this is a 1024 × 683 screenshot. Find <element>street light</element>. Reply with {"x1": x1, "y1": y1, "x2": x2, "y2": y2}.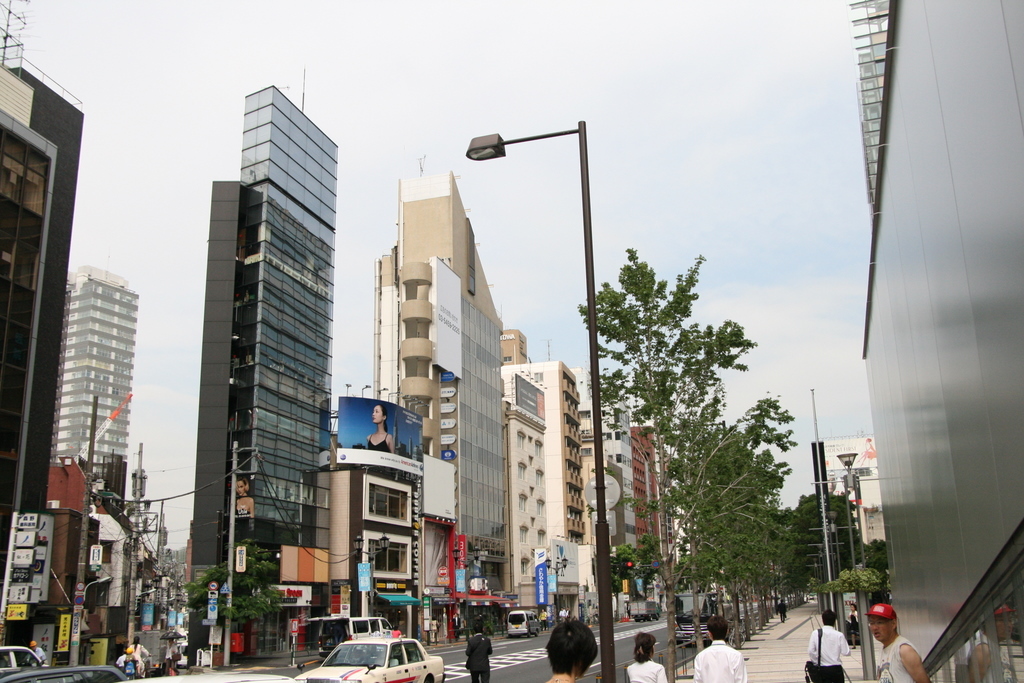
{"x1": 834, "y1": 449, "x2": 874, "y2": 682}.
